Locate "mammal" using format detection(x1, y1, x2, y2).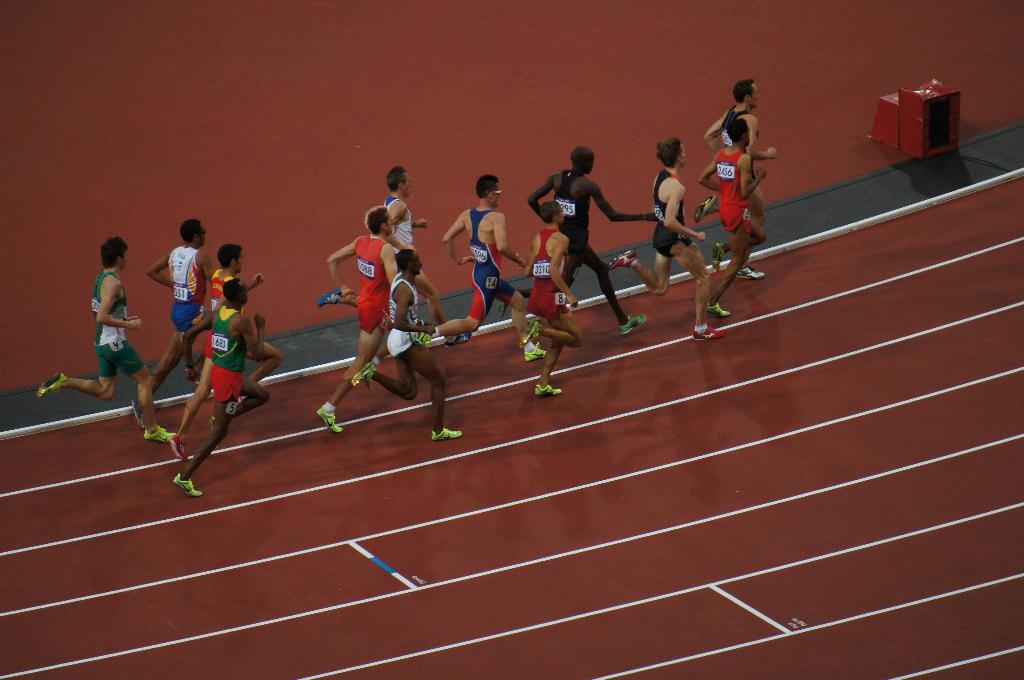
detection(605, 138, 720, 338).
